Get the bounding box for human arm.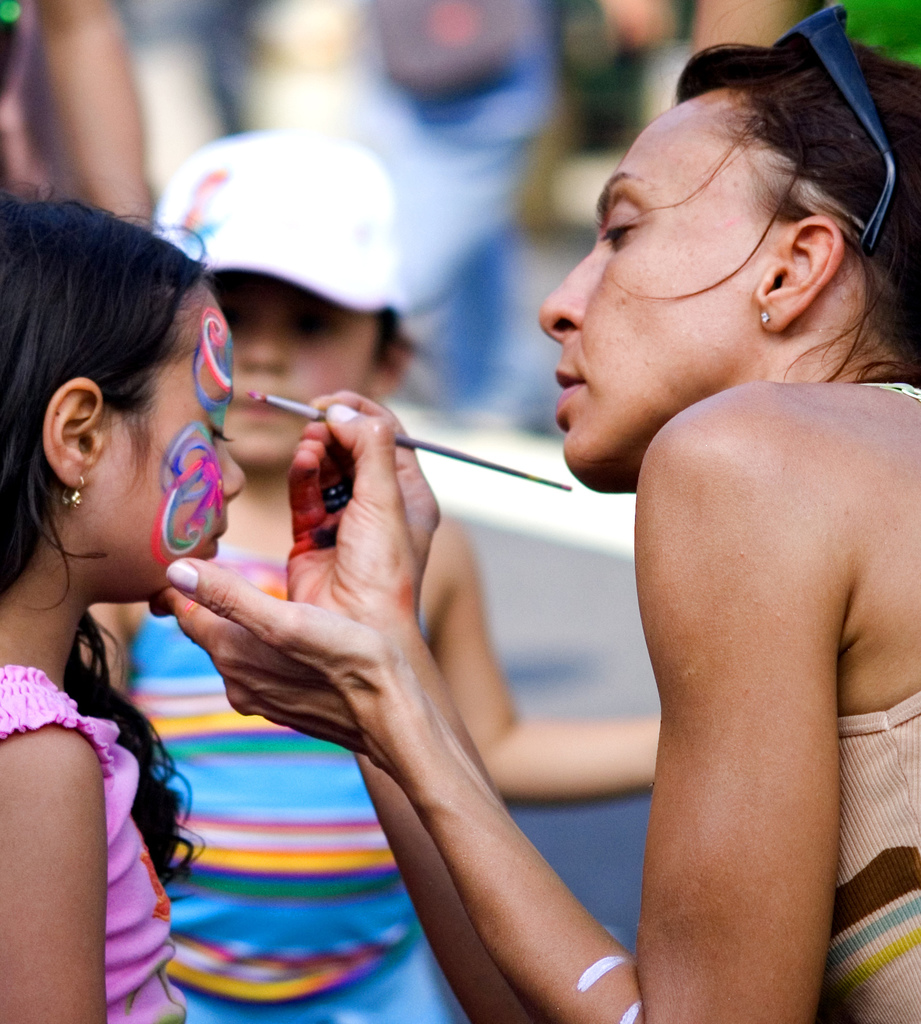
(287,387,544,1023).
